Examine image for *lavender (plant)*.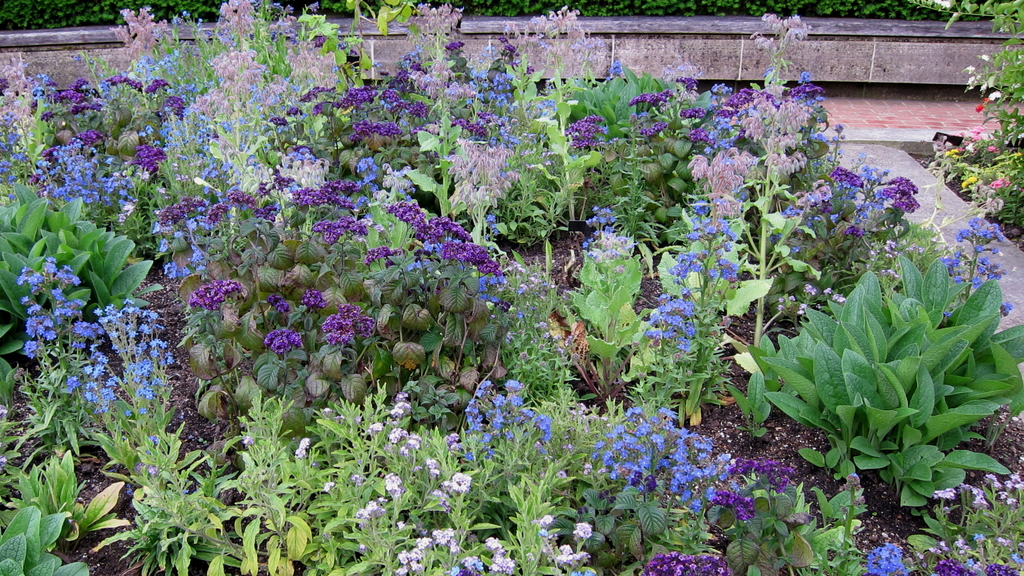
Examination result: (704, 488, 760, 525).
